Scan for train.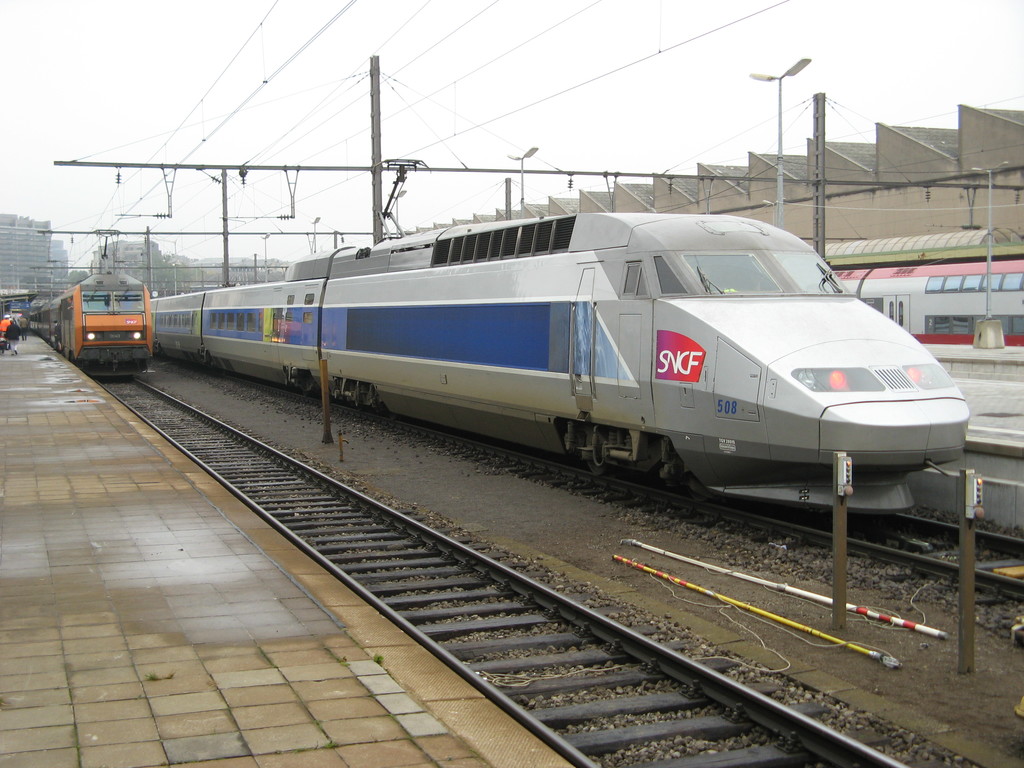
Scan result: x1=812 y1=229 x2=1023 y2=447.
